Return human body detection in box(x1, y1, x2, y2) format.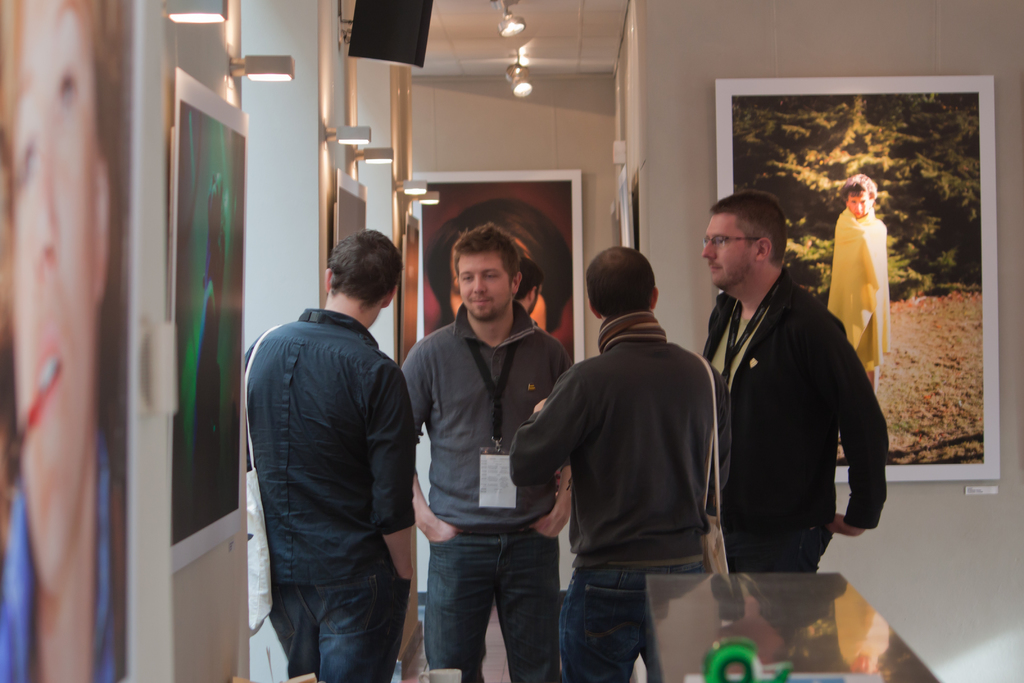
box(694, 192, 888, 578).
